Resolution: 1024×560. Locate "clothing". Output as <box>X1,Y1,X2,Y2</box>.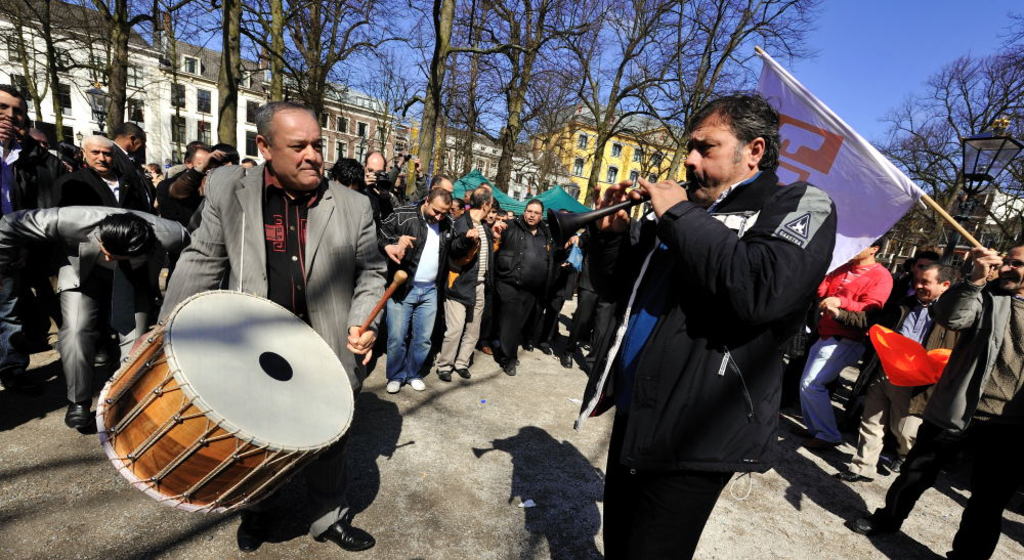
<box>376,199,456,381</box>.
